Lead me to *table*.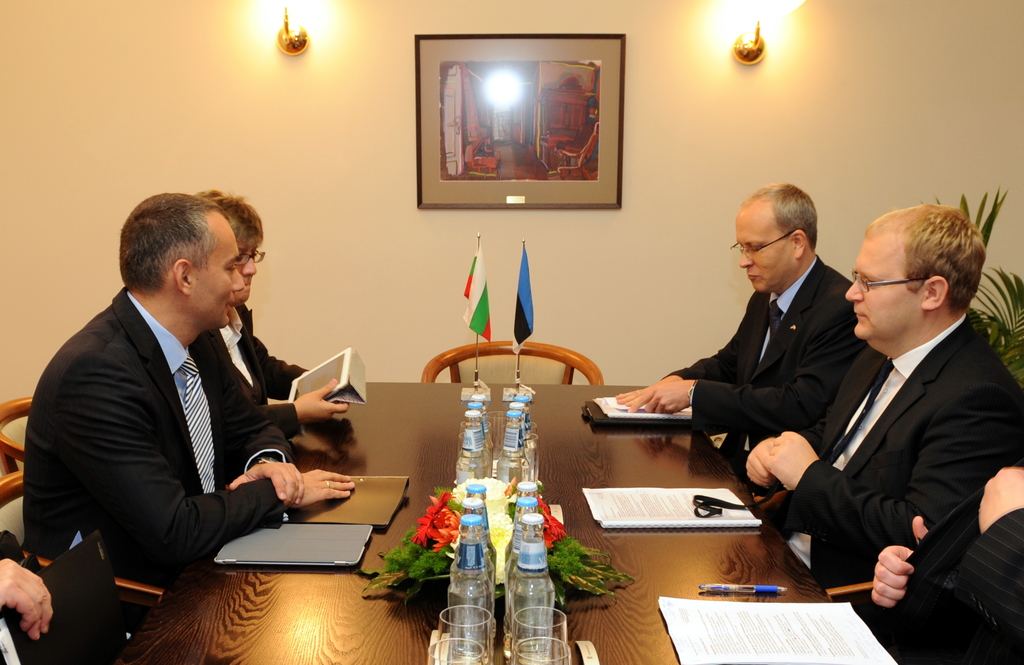
Lead to {"x1": 183, "y1": 318, "x2": 842, "y2": 664}.
